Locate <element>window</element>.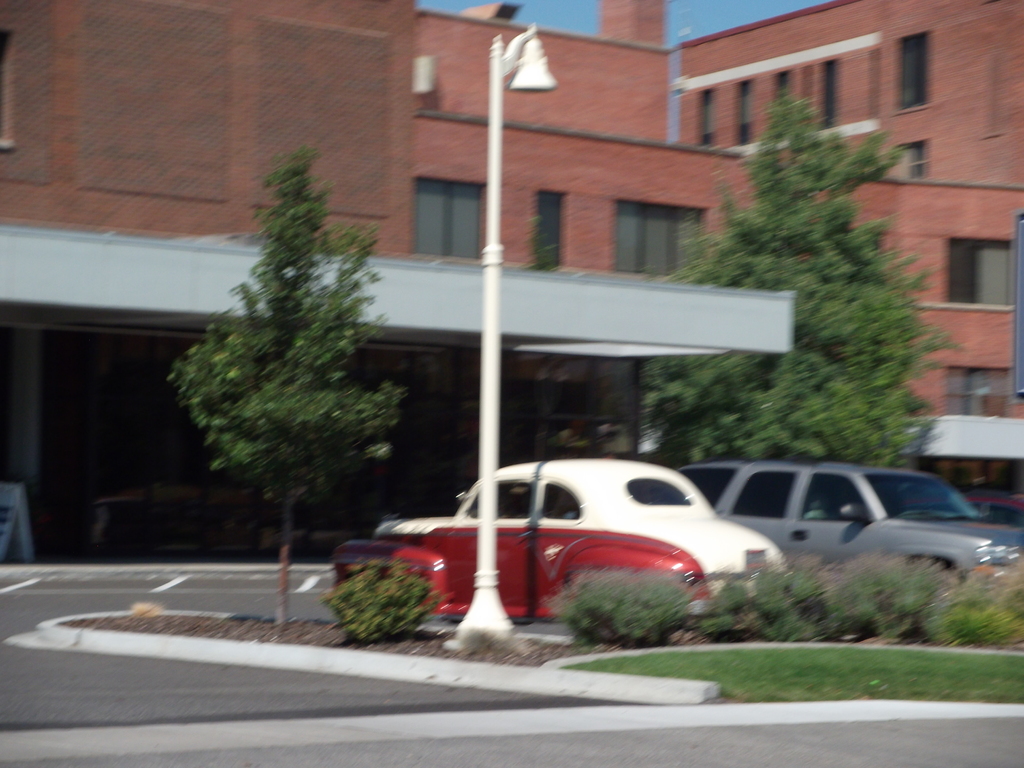
Bounding box: [left=411, top=186, right=482, bottom=254].
